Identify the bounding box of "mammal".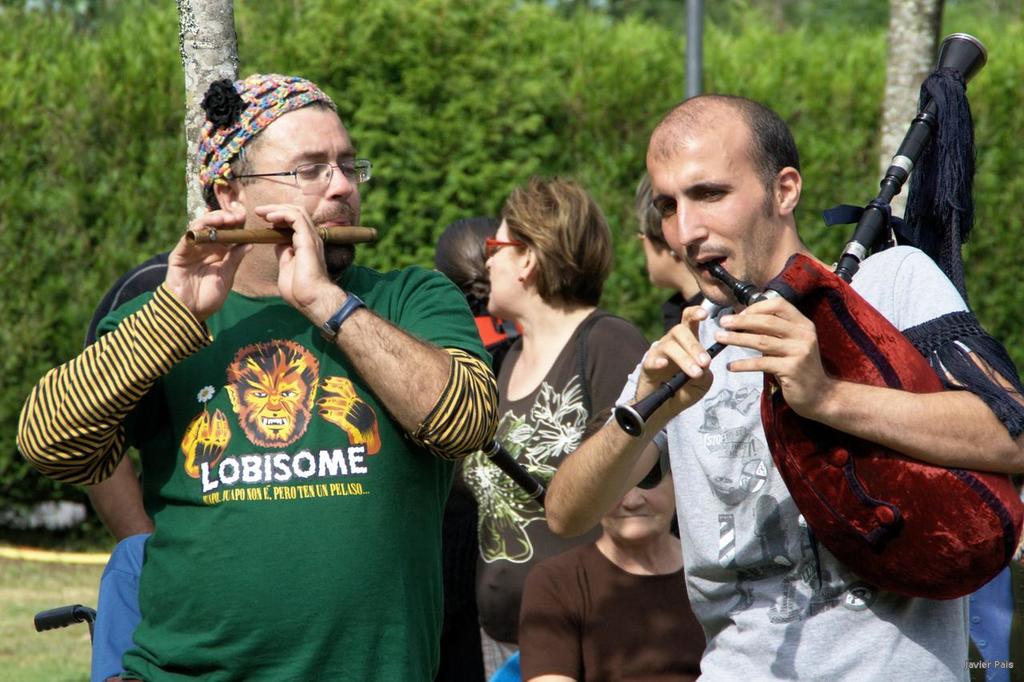
{"left": 548, "top": 89, "right": 1023, "bottom": 681}.
